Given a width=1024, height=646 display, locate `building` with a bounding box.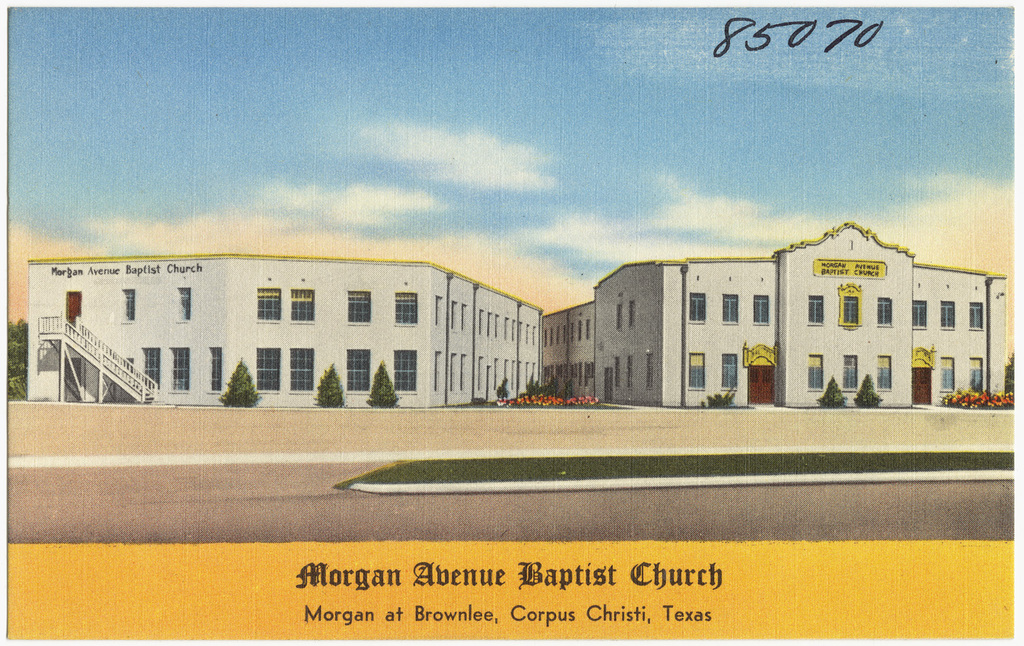
Located: crop(541, 224, 1004, 419).
